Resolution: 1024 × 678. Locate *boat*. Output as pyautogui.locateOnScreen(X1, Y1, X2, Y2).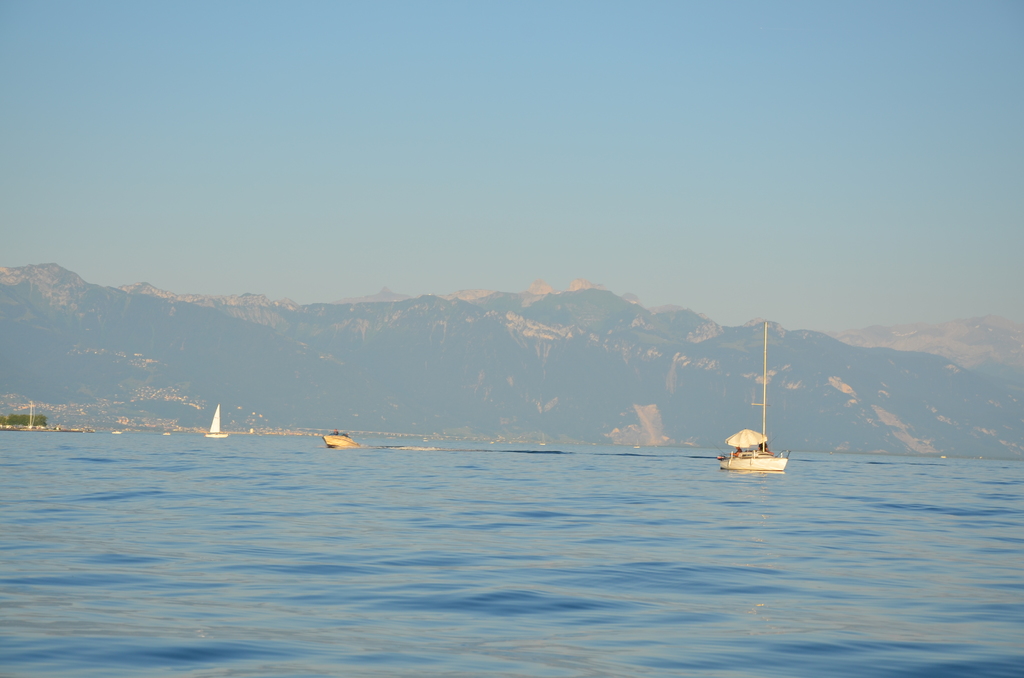
pyautogui.locateOnScreen(161, 428, 172, 437).
